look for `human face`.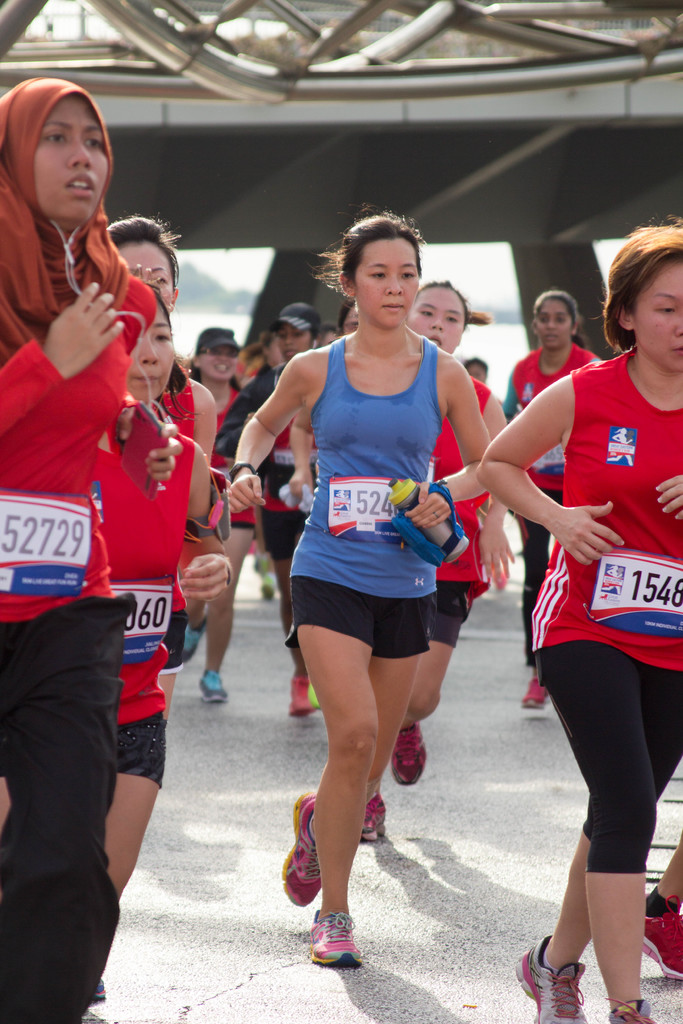
Found: locate(411, 288, 466, 351).
